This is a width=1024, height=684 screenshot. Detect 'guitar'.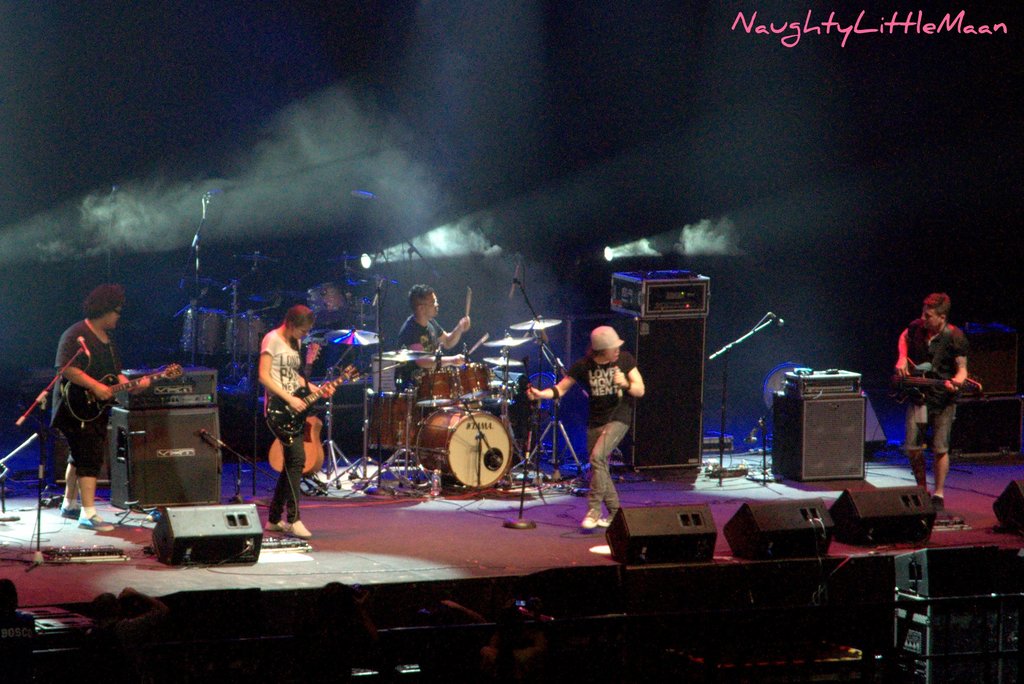
[left=65, top=364, right=196, bottom=426].
